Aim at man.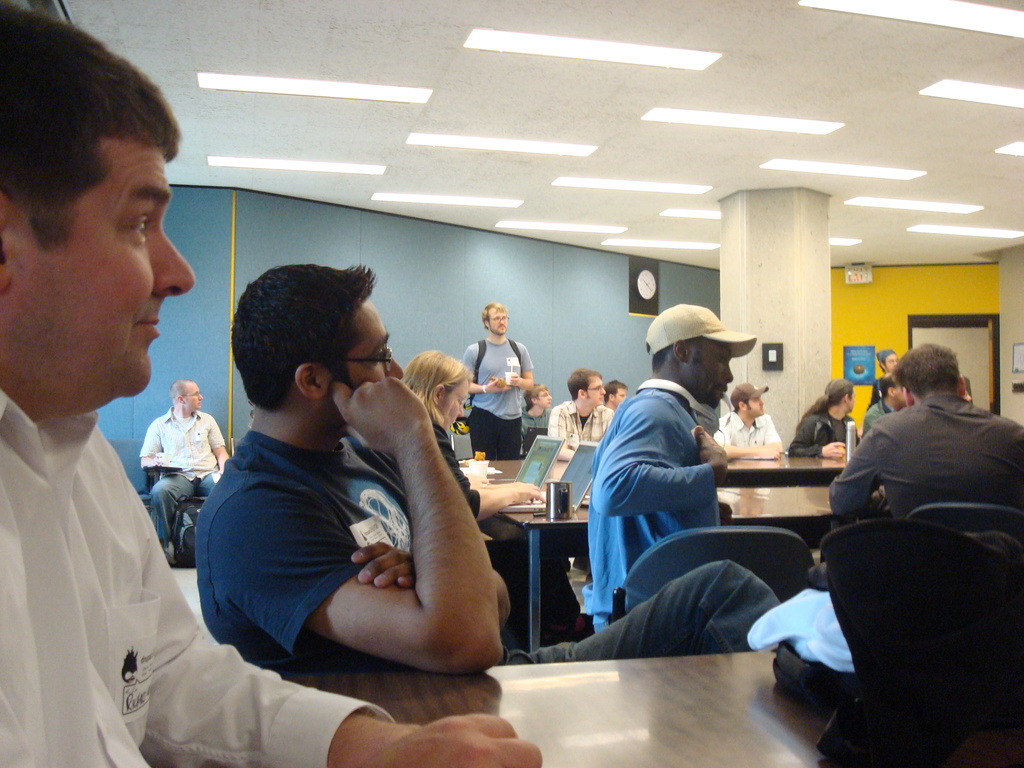
Aimed at [582, 301, 732, 632].
